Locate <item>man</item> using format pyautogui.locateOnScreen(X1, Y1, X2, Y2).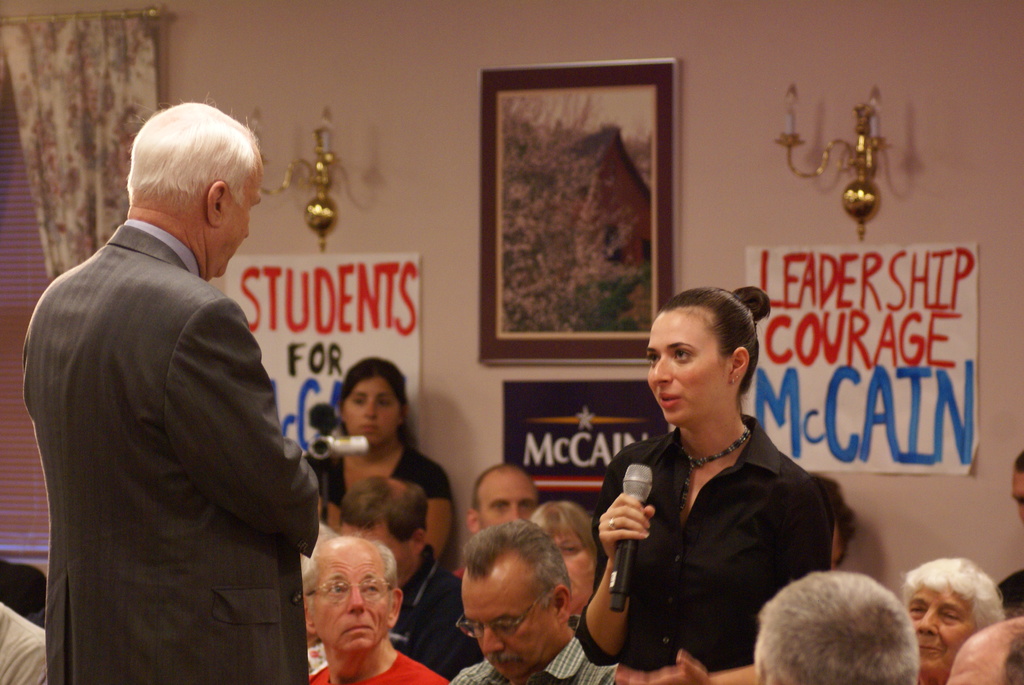
pyautogui.locateOnScreen(21, 96, 325, 684).
